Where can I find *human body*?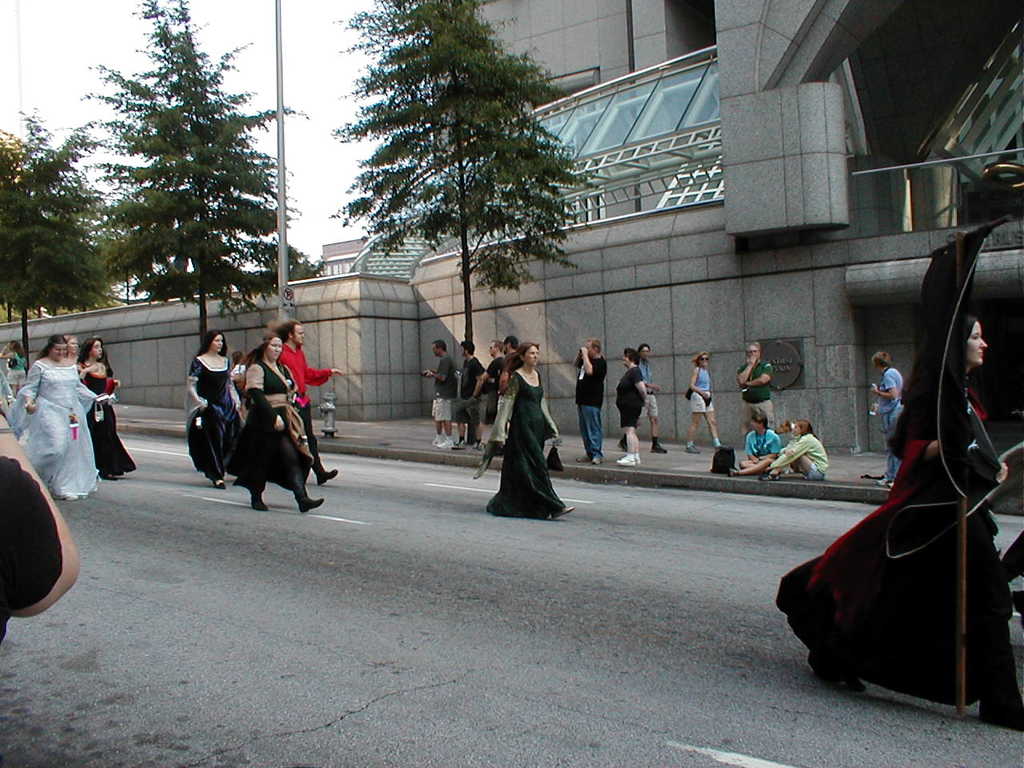
You can find it at left=869, top=374, right=902, bottom=481.
